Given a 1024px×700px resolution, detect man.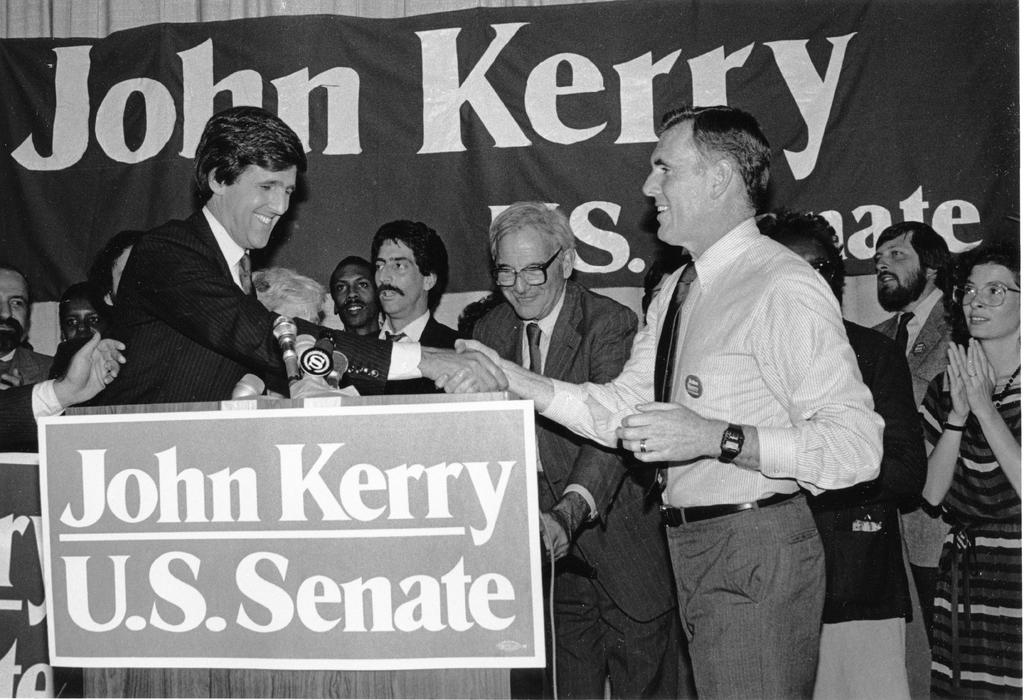
81/114/340/427.
